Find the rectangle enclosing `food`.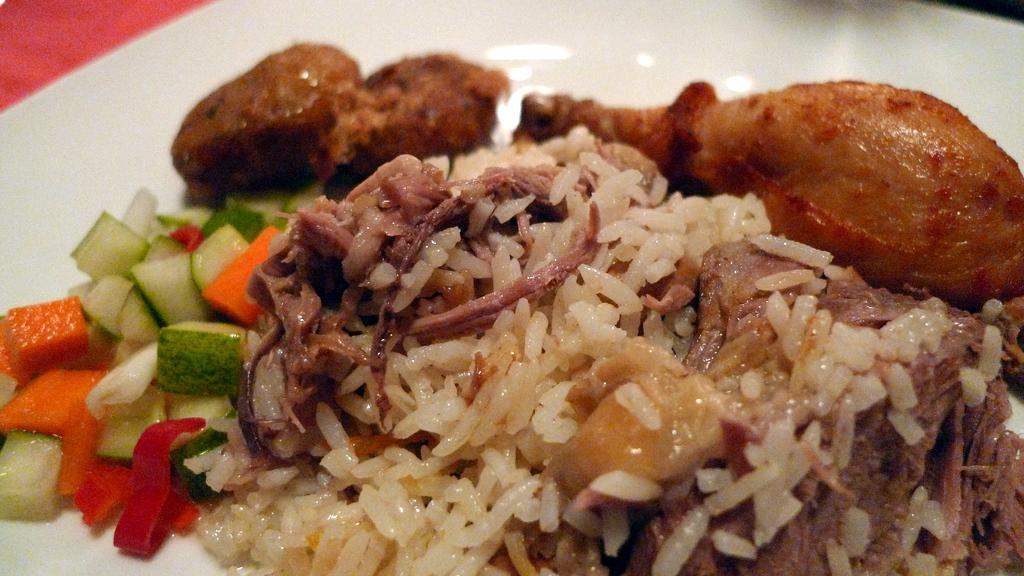
(left=178, top=33, right=374, bottom=199).
